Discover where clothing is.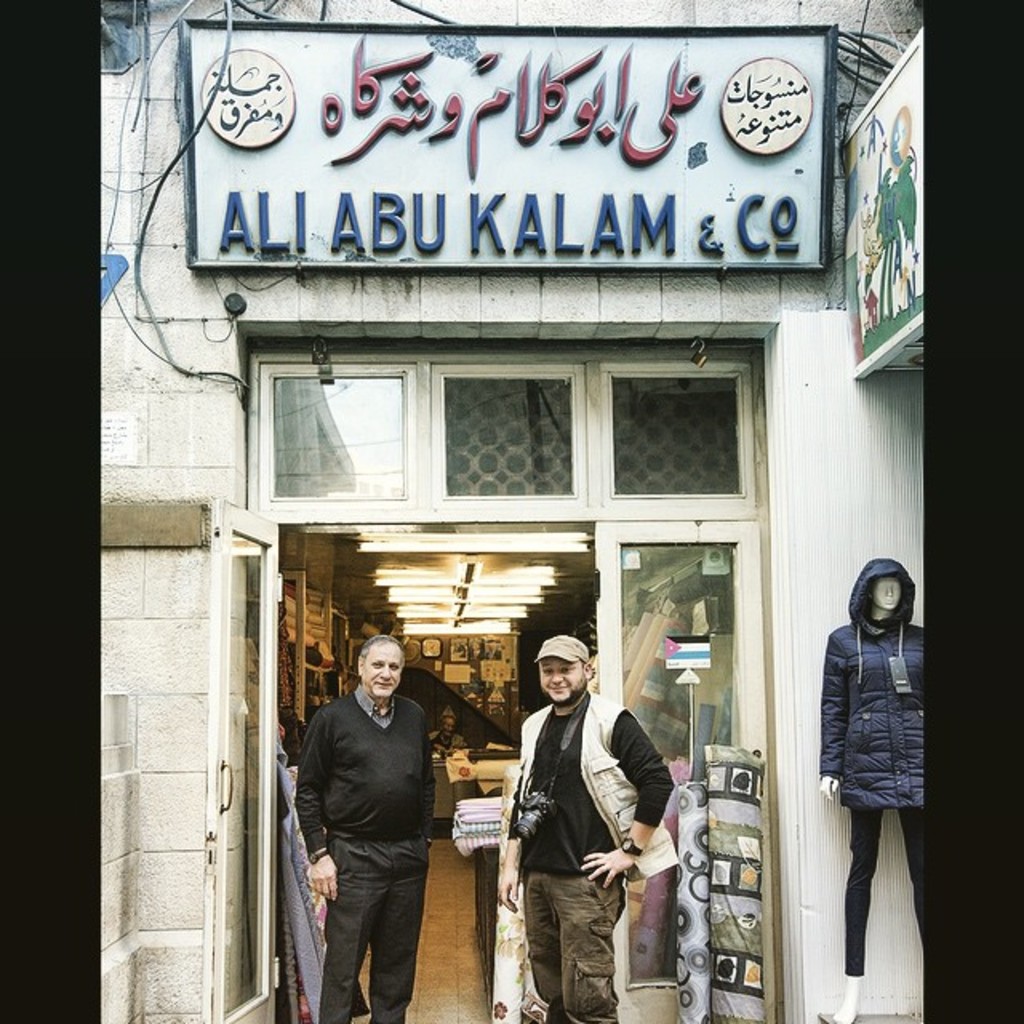
Discovered at [430,734,469,750].
